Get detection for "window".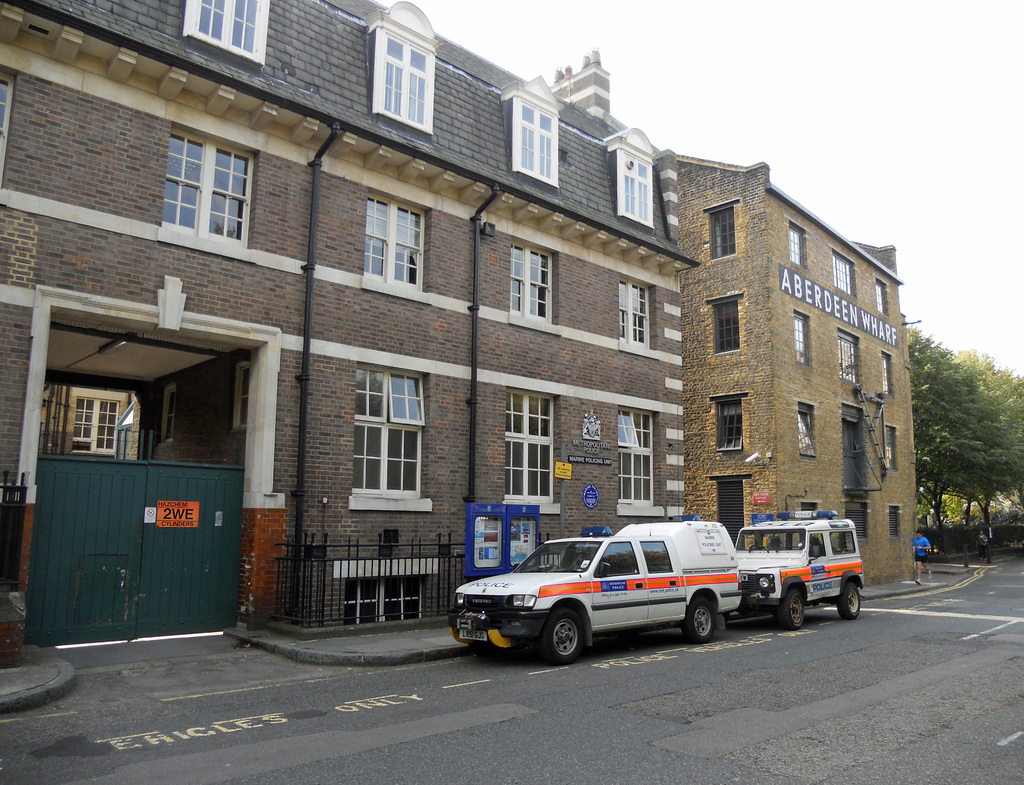
Detection: [x1=614, y1=149, x2=654, y2=226].
